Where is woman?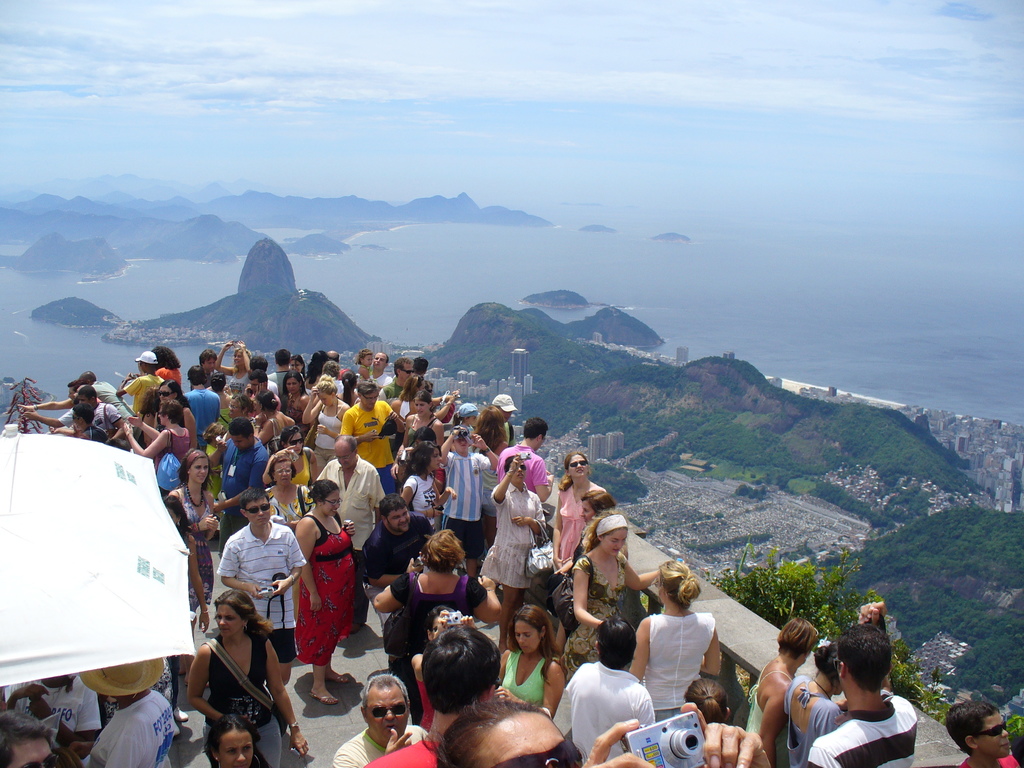
(left=370, top=528, right=501, bottom=728).
